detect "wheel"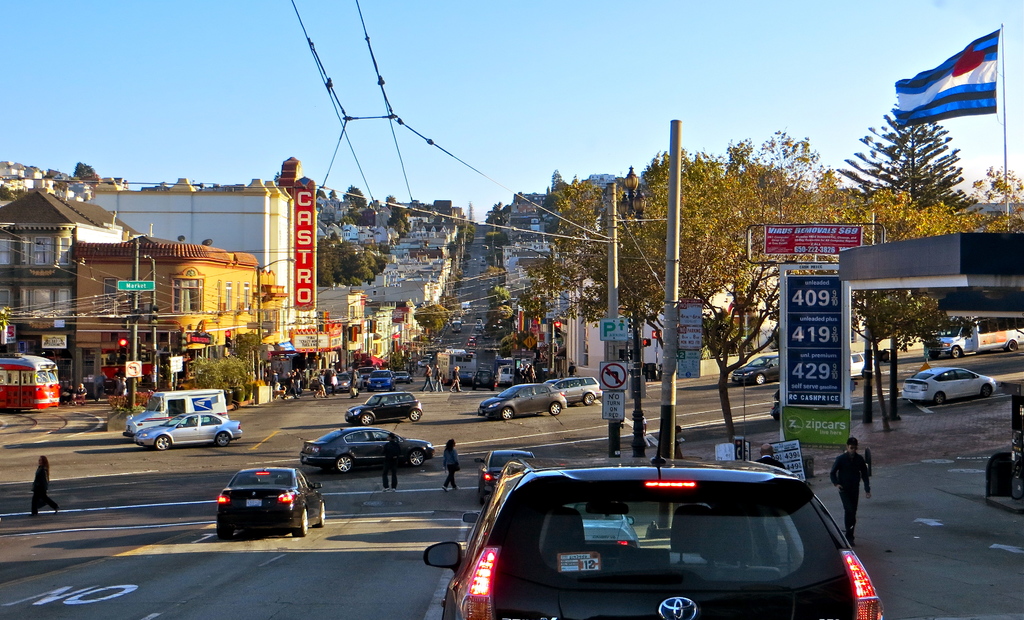
crop(951, 346, 961, 357)
